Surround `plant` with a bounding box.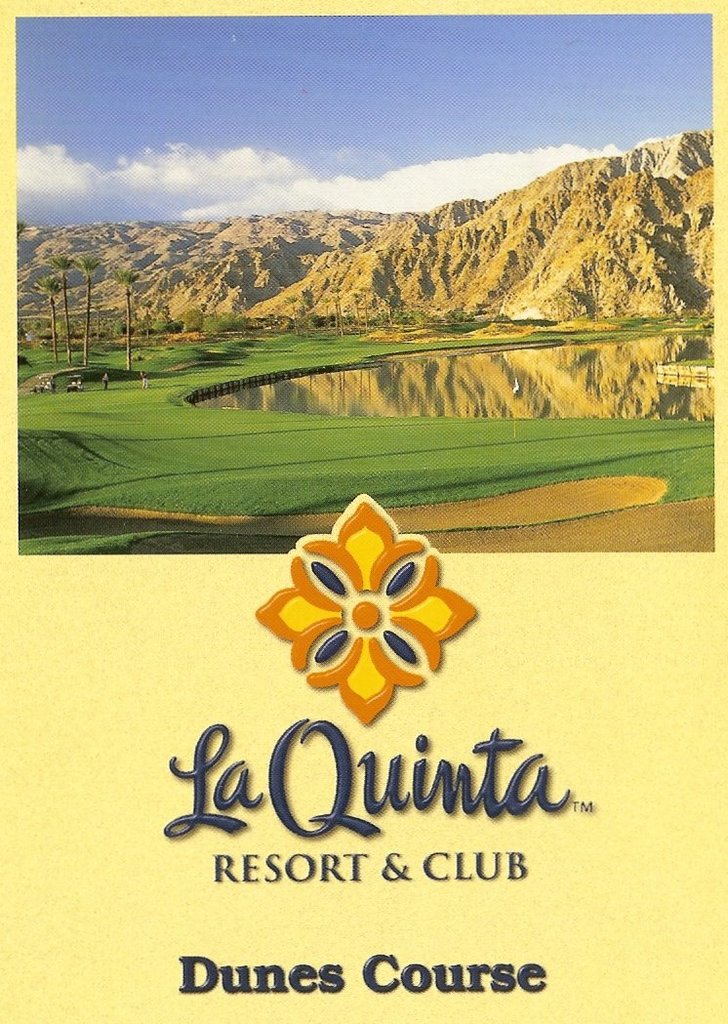
{"left": 363, "top": 288, "right": 411, "bottom": 325}.
